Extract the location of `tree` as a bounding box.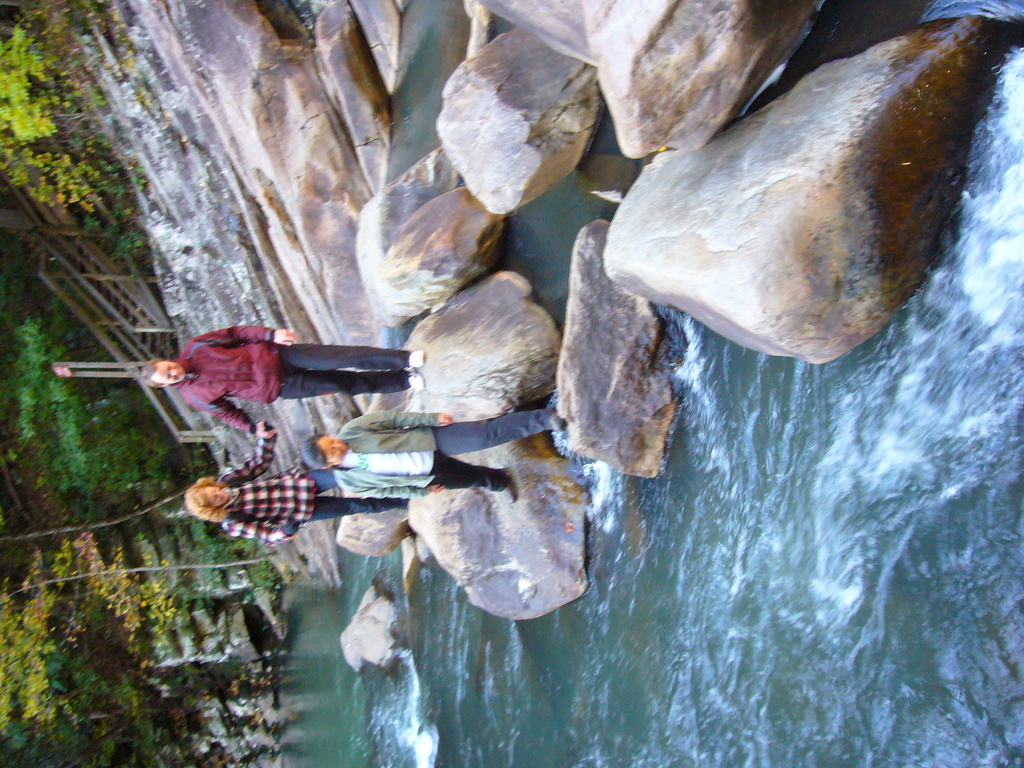
0/541/255/767.
